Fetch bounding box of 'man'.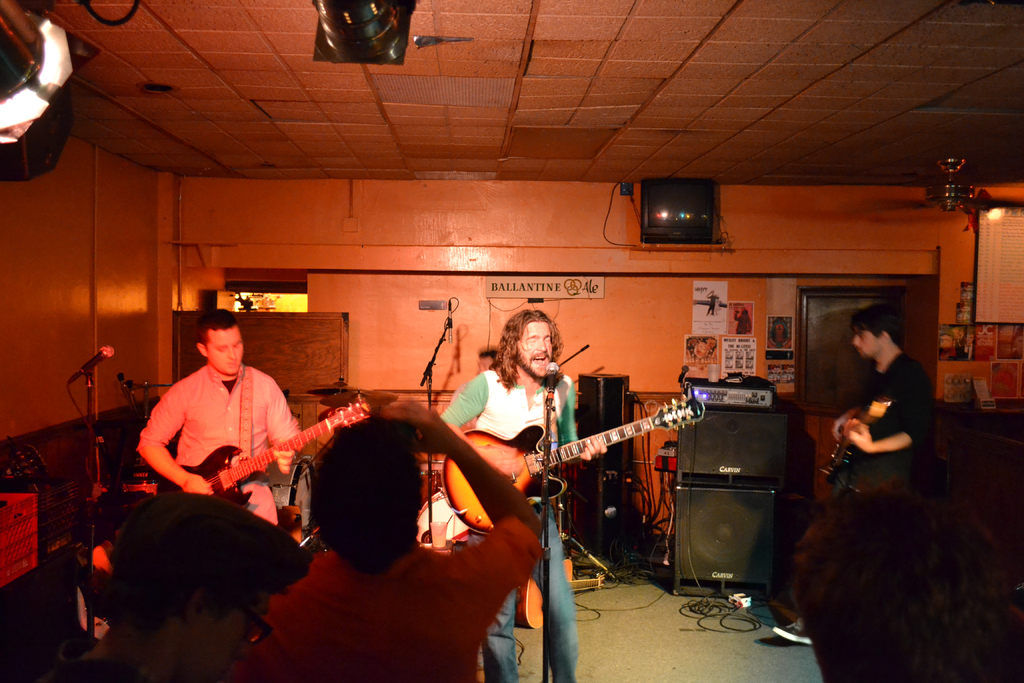
Bbox: 246/392/552/682.
